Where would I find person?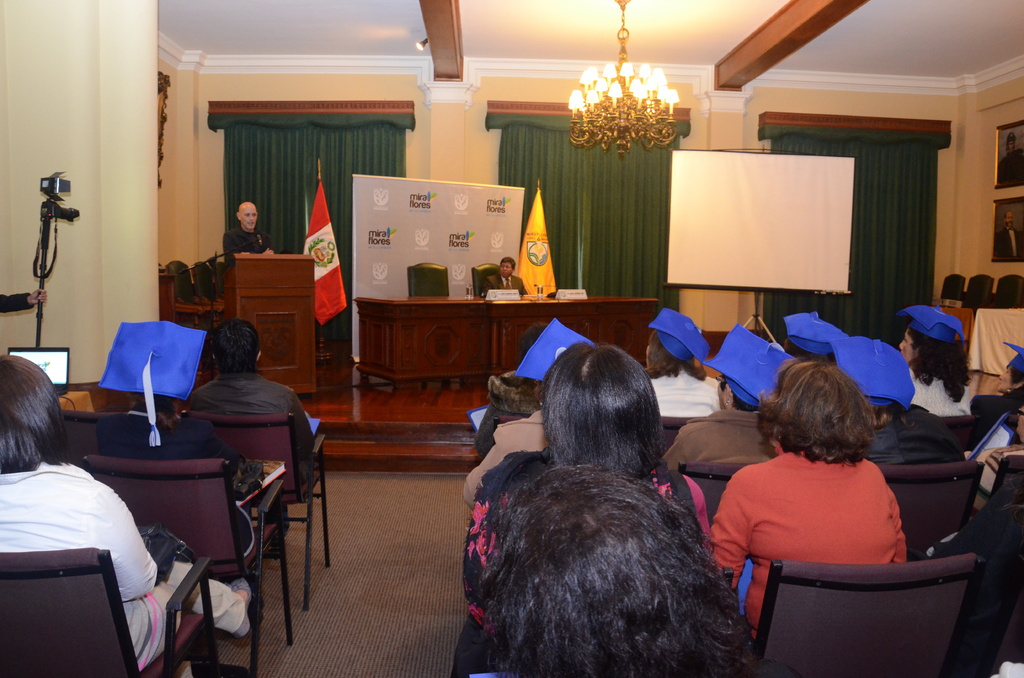
At select_region(645, 306, 723, 423).
